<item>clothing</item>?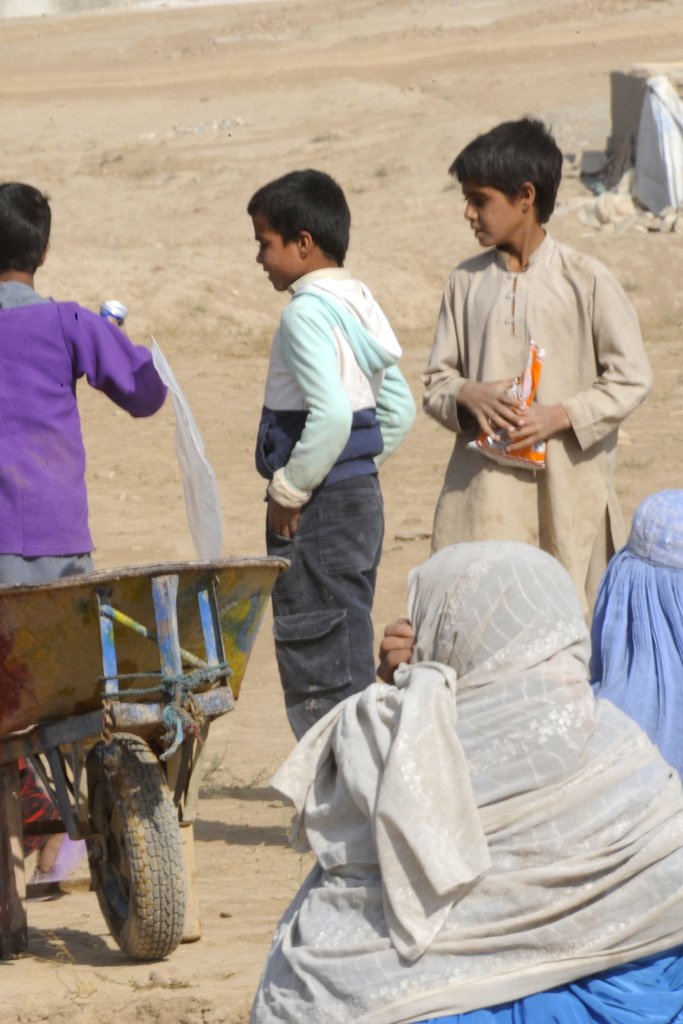
l=587, t=484, r=682, b=769
